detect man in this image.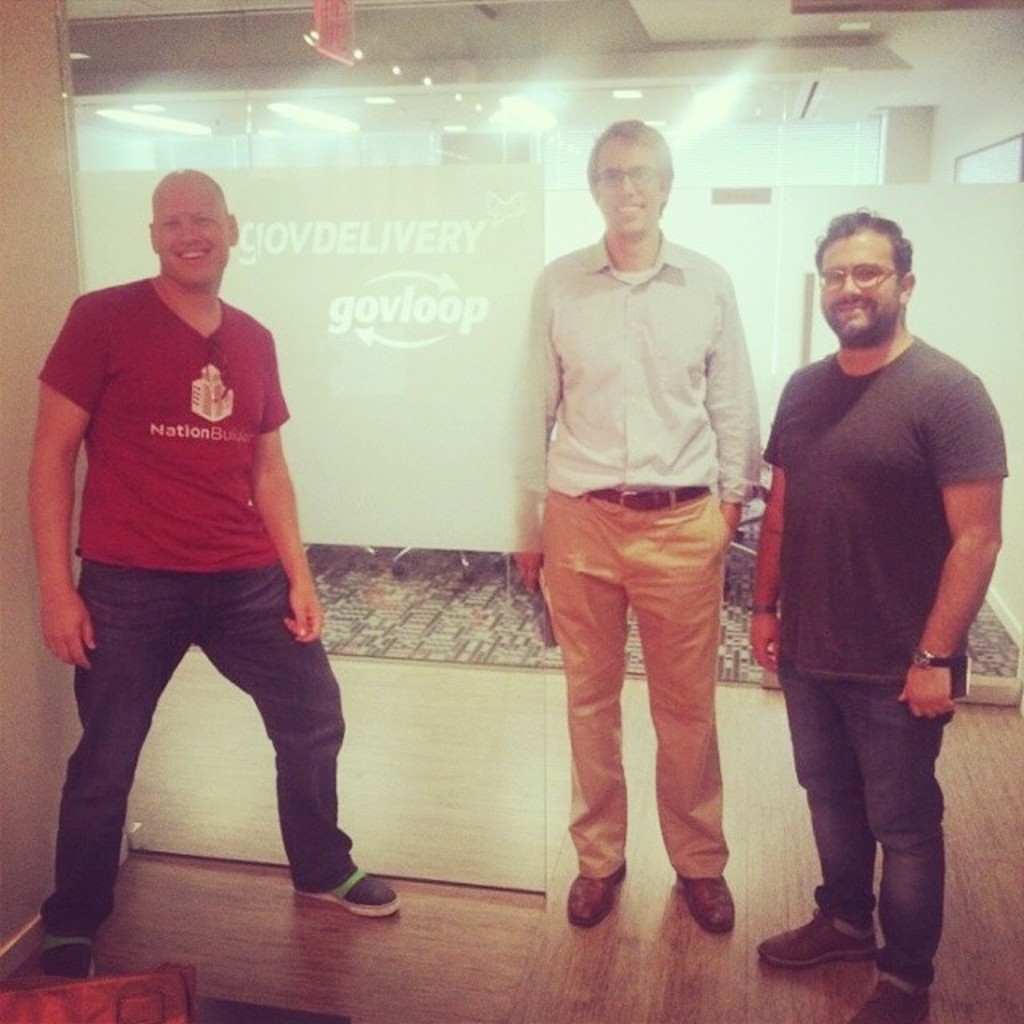
Detection: select_region(738, 184, 1005, 1003).
